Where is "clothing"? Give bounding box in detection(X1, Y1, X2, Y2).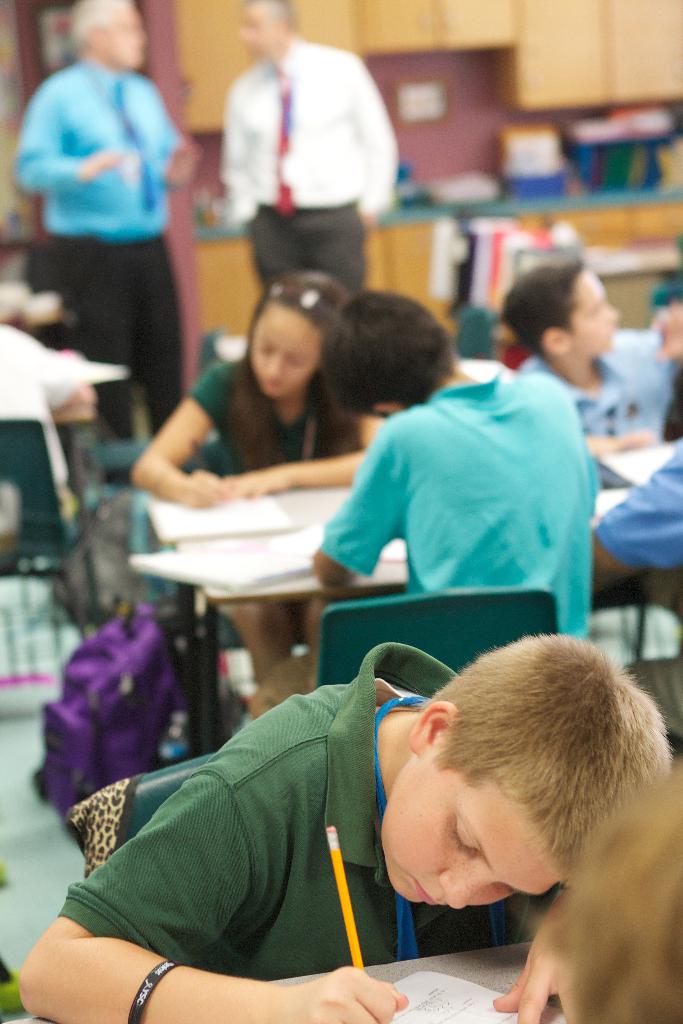
detection(17, 56, 183, 436).
